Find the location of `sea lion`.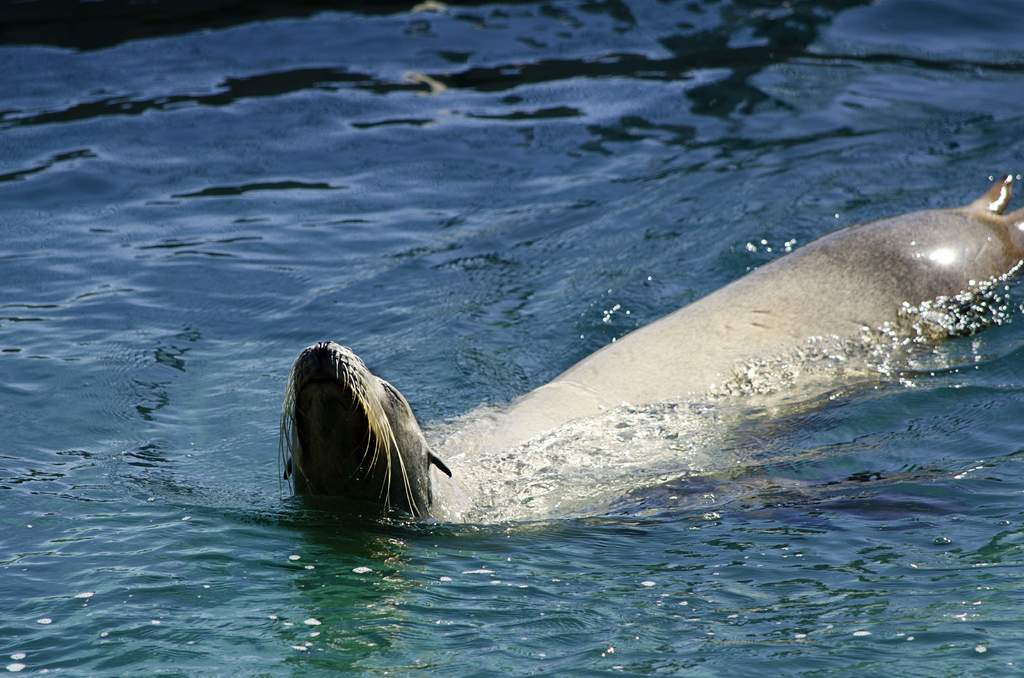
Location: left=283, top=169, right=1023, bottom=518.
